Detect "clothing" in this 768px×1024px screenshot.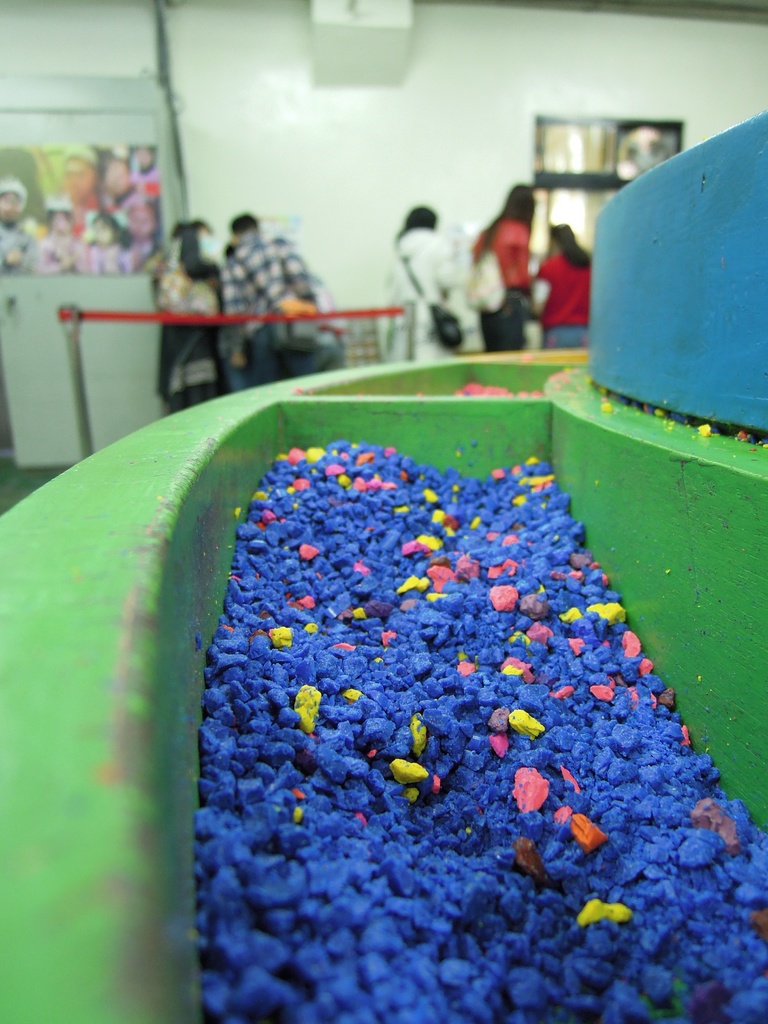
Detection: x1=81 y1=239 x2=132 y2=271.
